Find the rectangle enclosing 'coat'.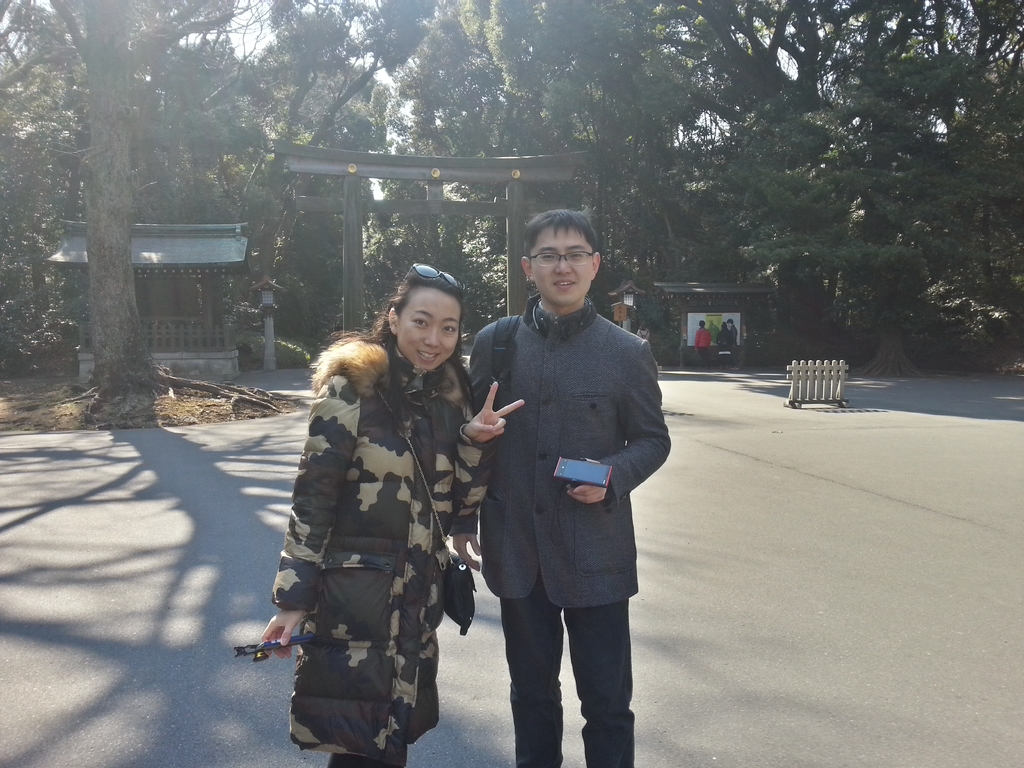
444:308:675:615.
